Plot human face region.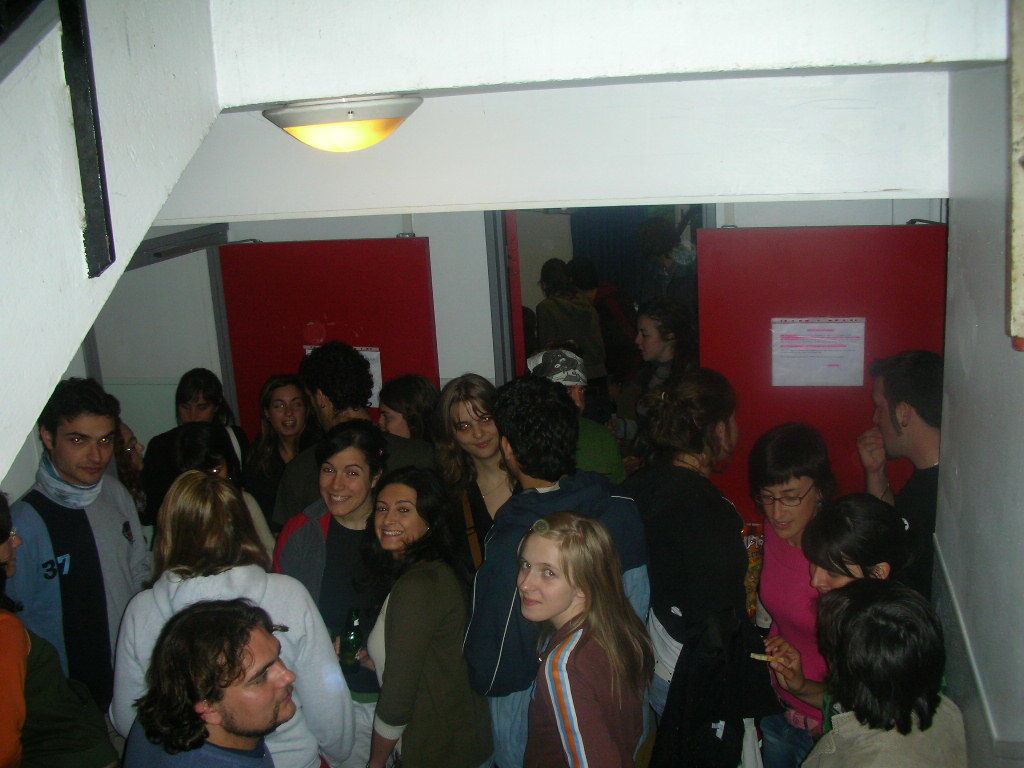
Plotted at 177, 392, 213, 423.
